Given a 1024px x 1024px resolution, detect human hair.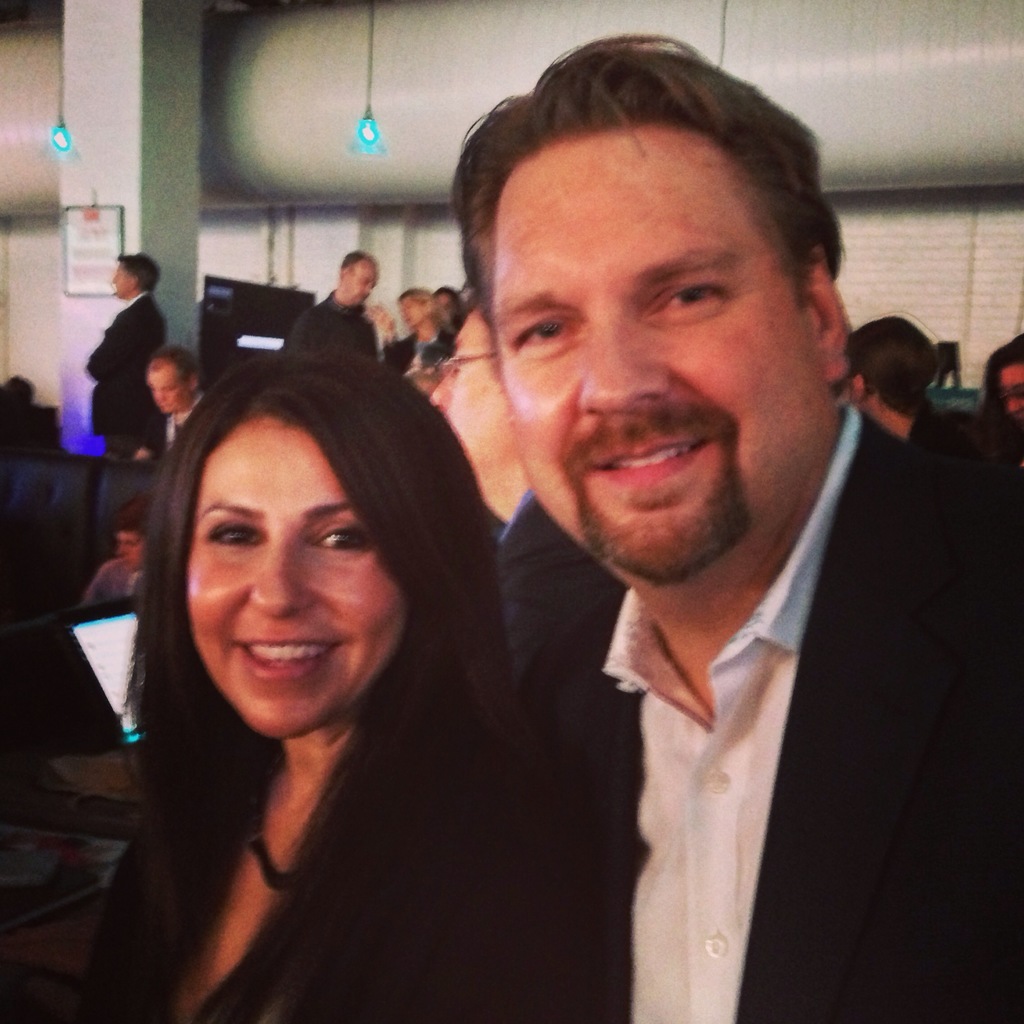
[452, 32, 851, 385].
